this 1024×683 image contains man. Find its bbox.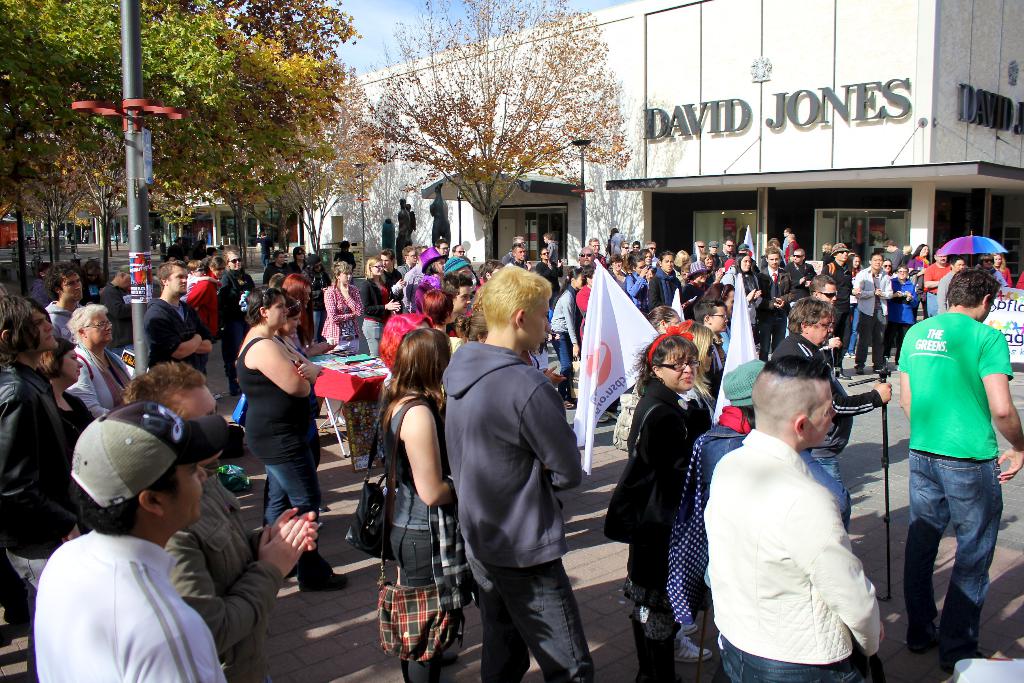
401:244:429:317.
